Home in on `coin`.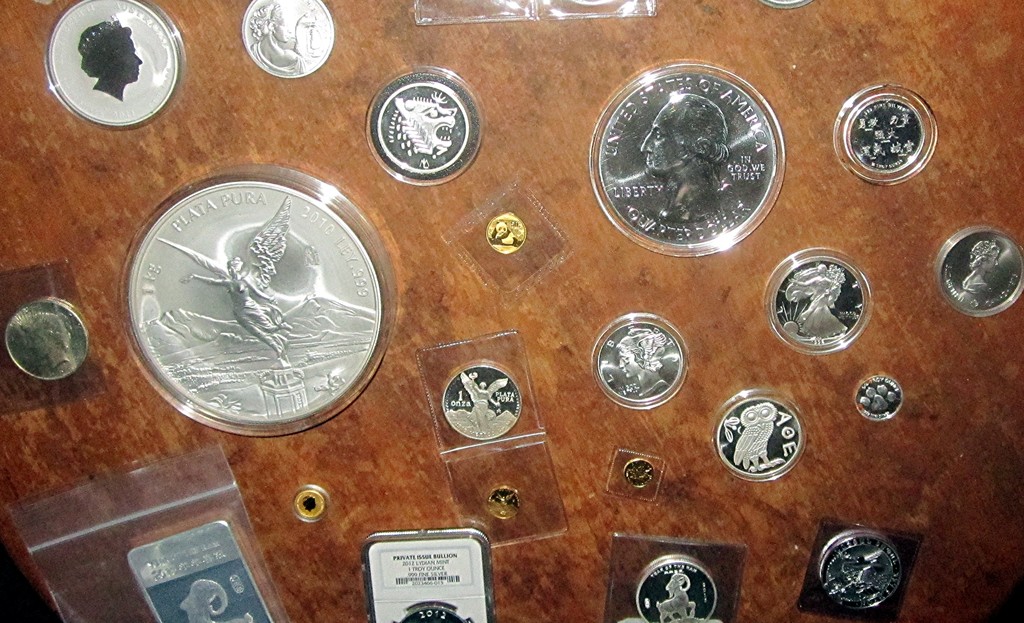
Homed in at (599, 323, 686, 400).
